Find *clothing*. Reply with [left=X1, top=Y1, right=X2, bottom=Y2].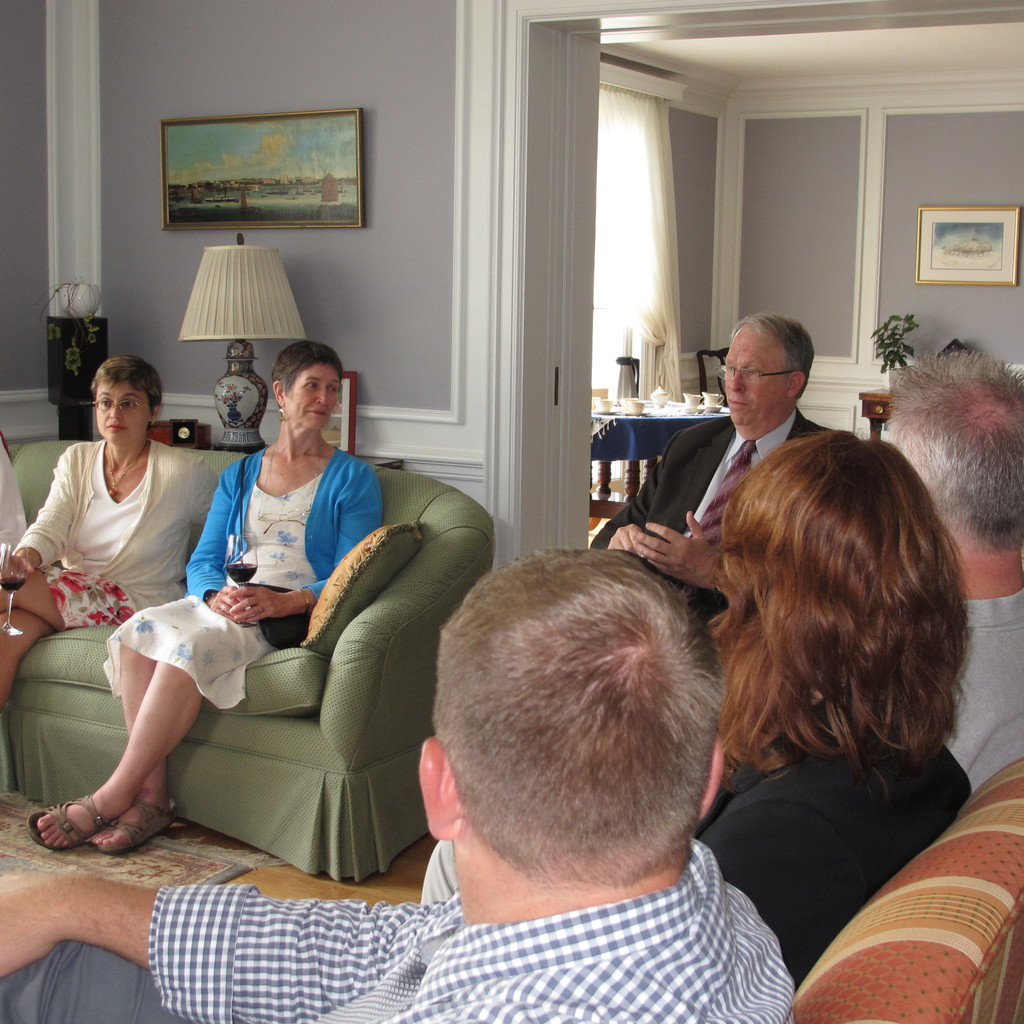
[left=589, top=410, right=839, bottom=524].
